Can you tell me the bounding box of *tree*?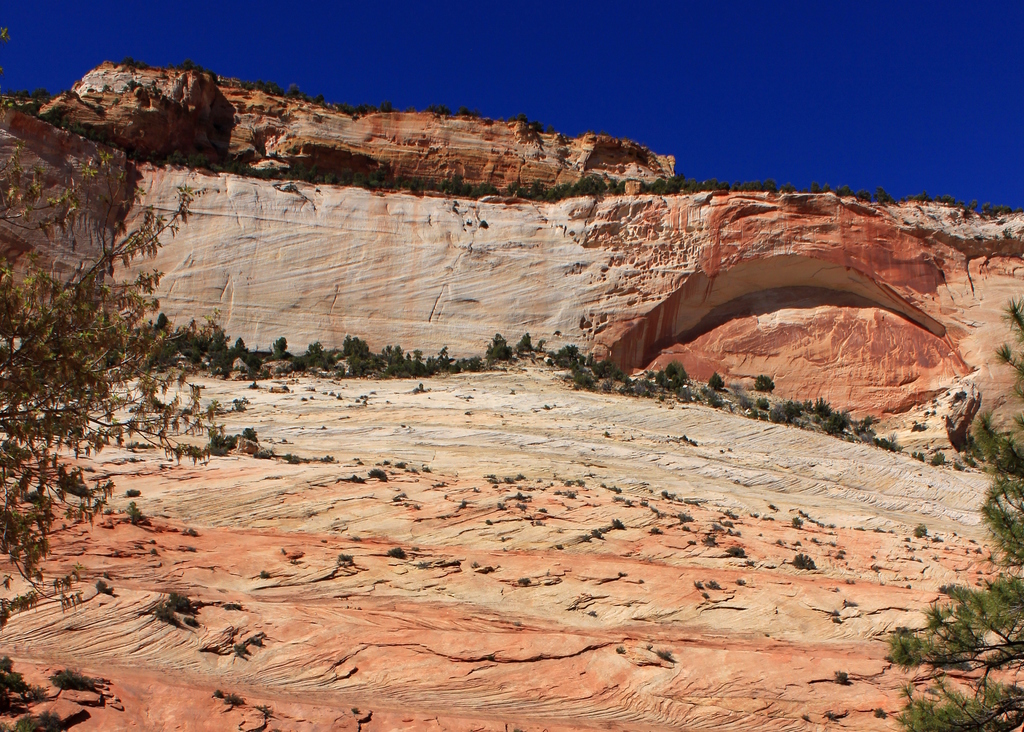
[left=890, top=295, right=1023, bottom=728].
